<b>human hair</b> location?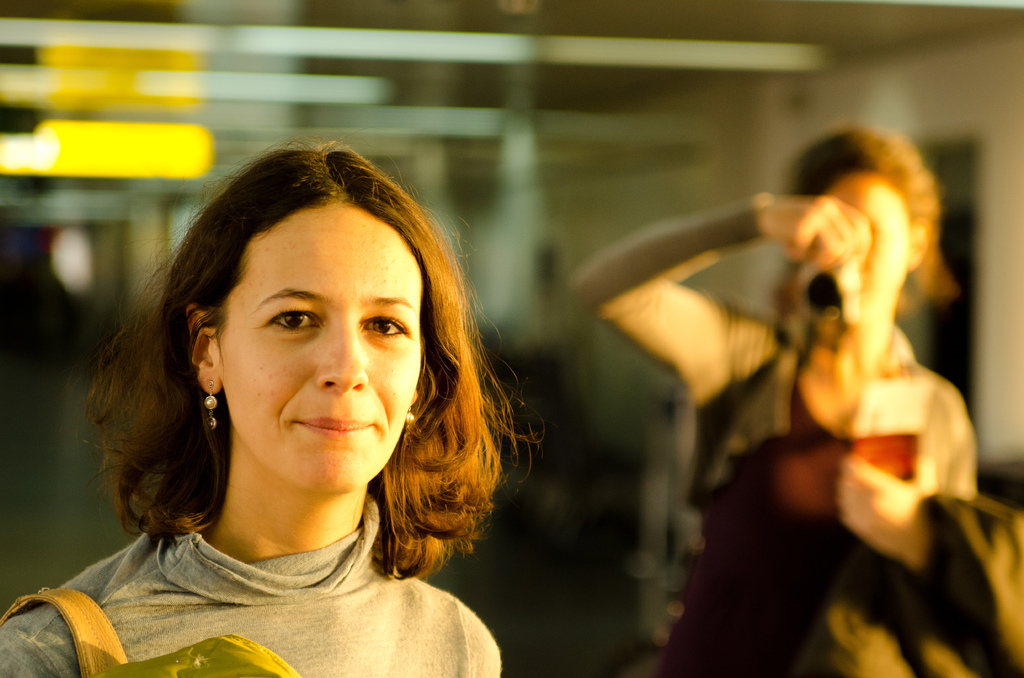
<bbox>792, 129, 961, 302</bbox>
